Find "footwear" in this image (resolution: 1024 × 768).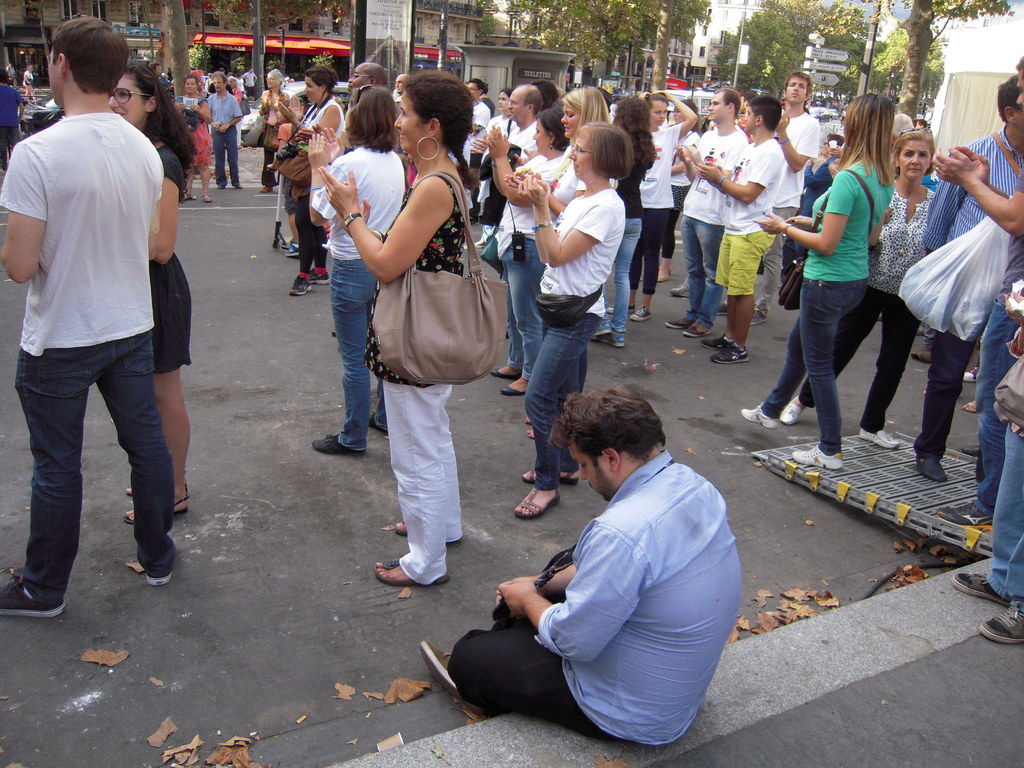
rect(858, 429, 901, 450).
